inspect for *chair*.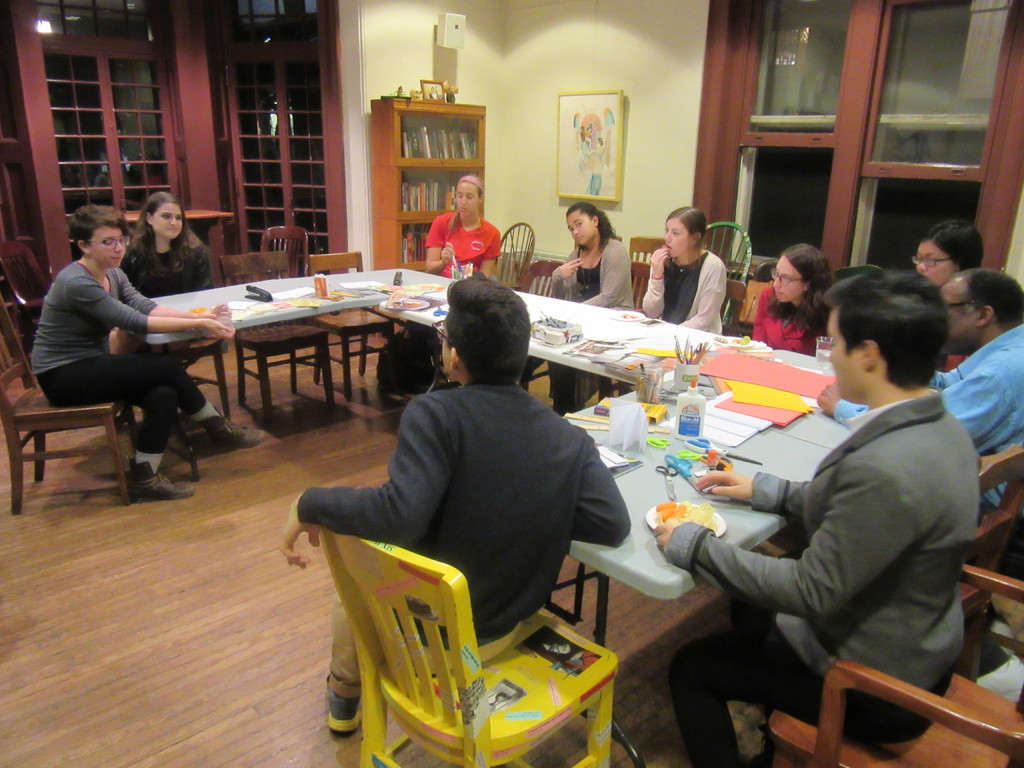
Inspection: locate(313, 253, 395, 381).
